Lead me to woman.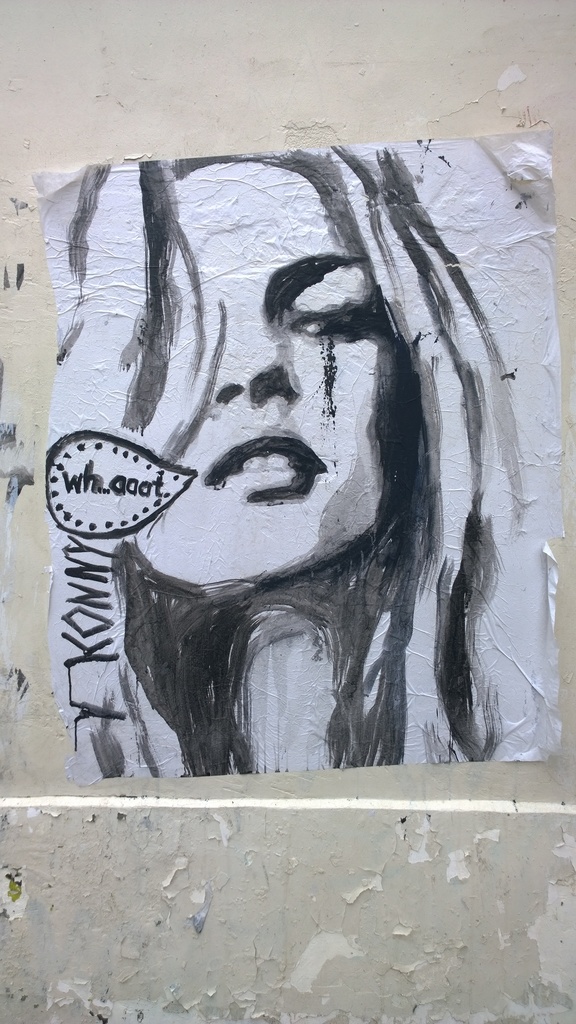
Lead to (25,94,575,788).
